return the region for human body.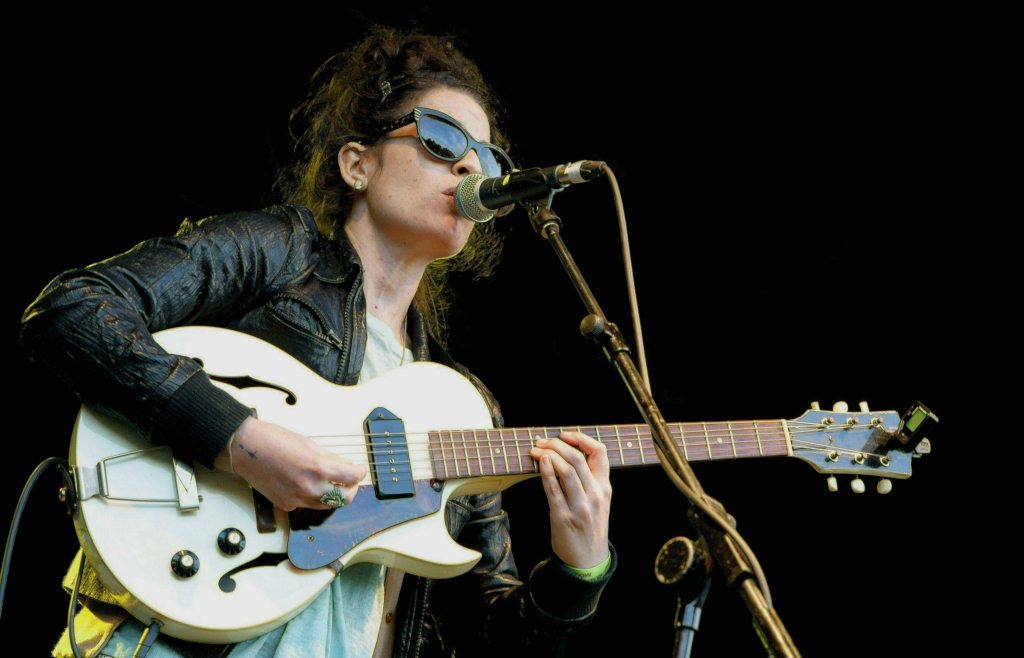
x1=11 y1=24 x2=618 y2=657.
